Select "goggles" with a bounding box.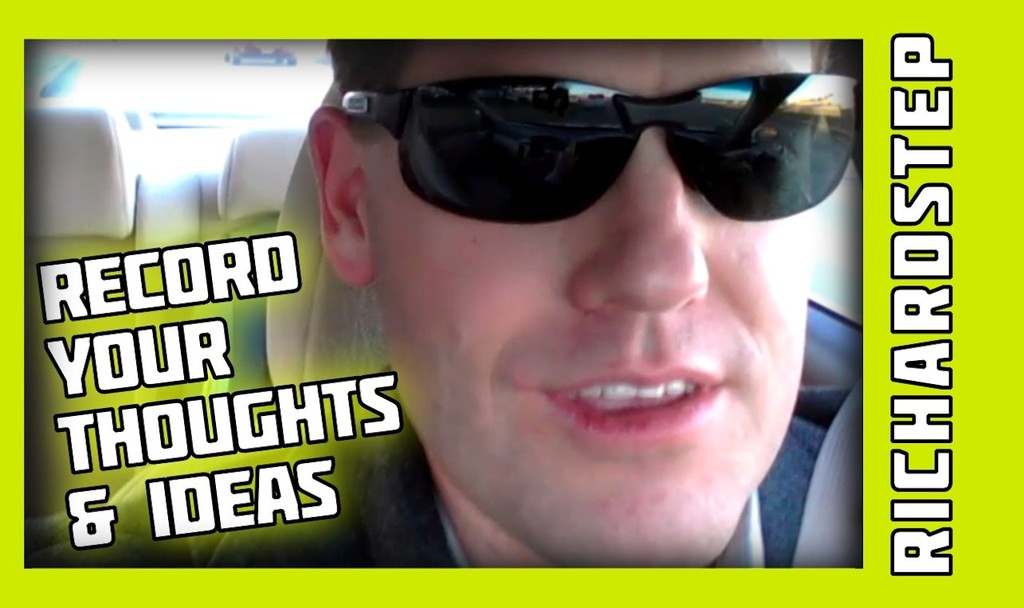
(x1=333, y1=77, x2=866, y2=229).
